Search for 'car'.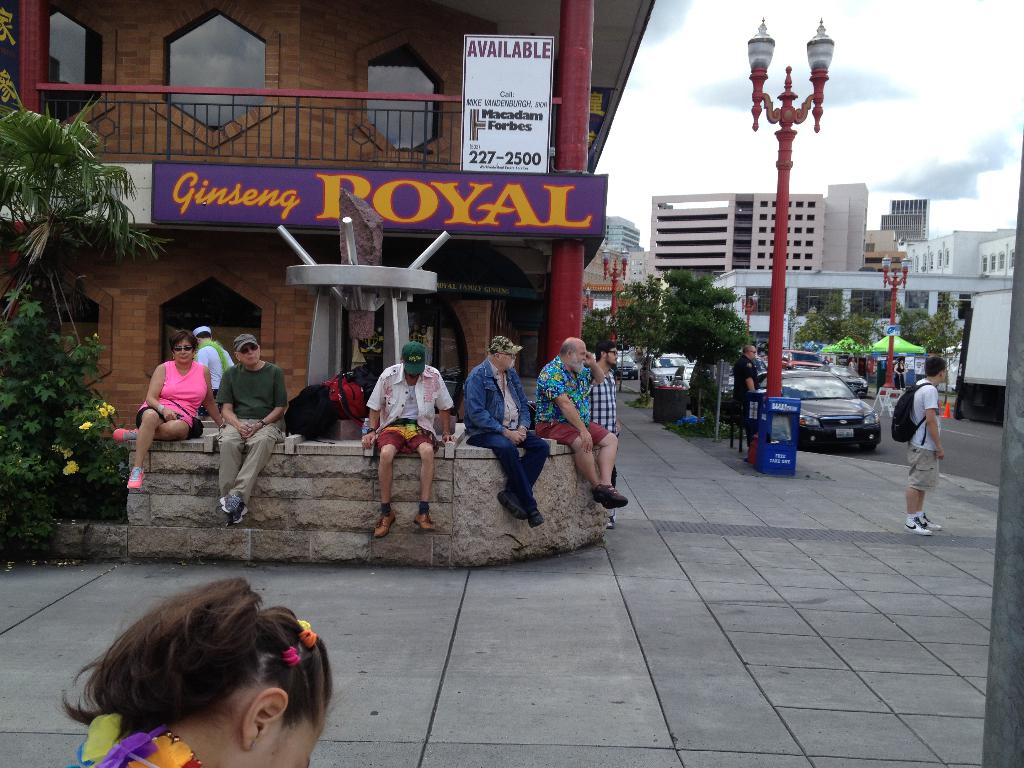
Found at {"x1": 773, "y1": 365, "x2": 880, "y2": 456}.
